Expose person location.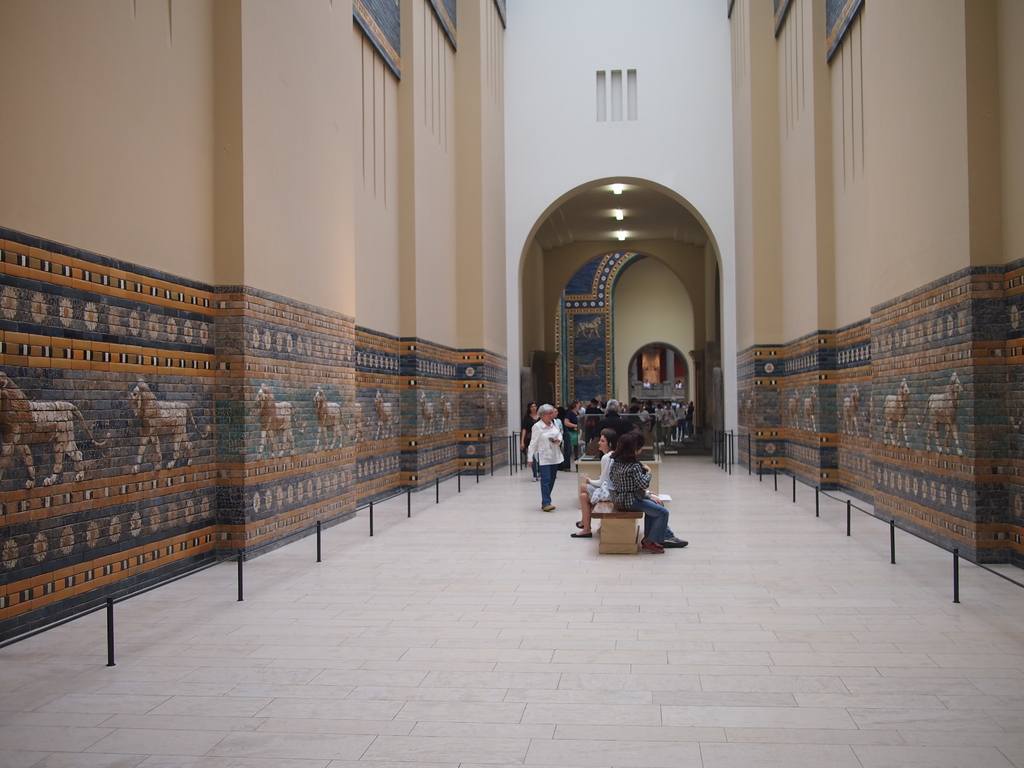
Exposed at bbox=[548, 406, 561, 435].
